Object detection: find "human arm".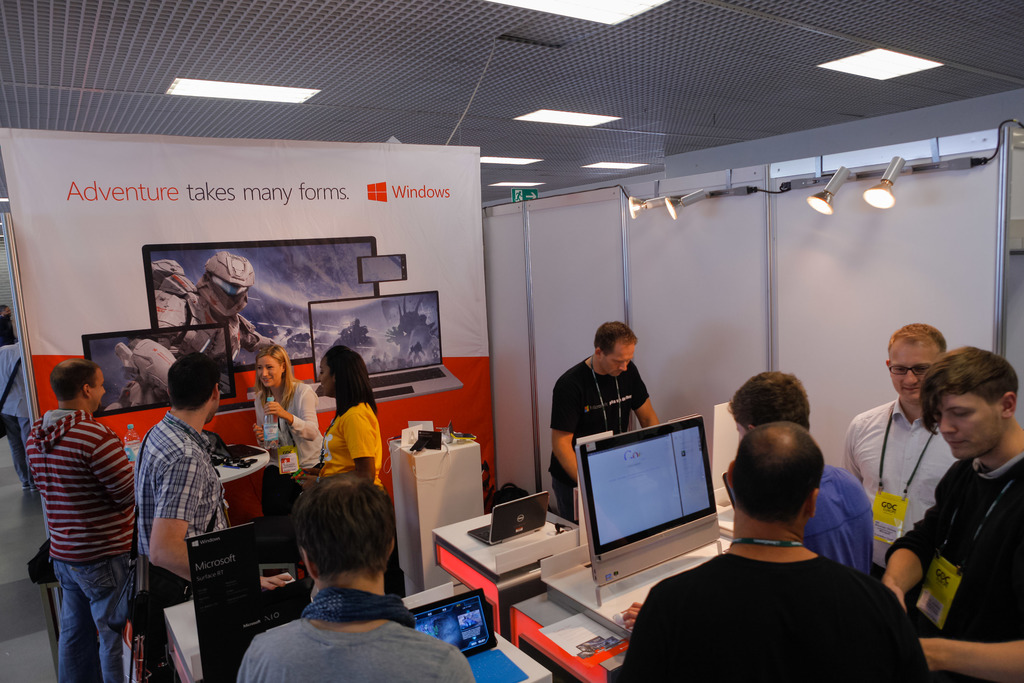
[x1=143, y1=458, x2=295, y2=595].
